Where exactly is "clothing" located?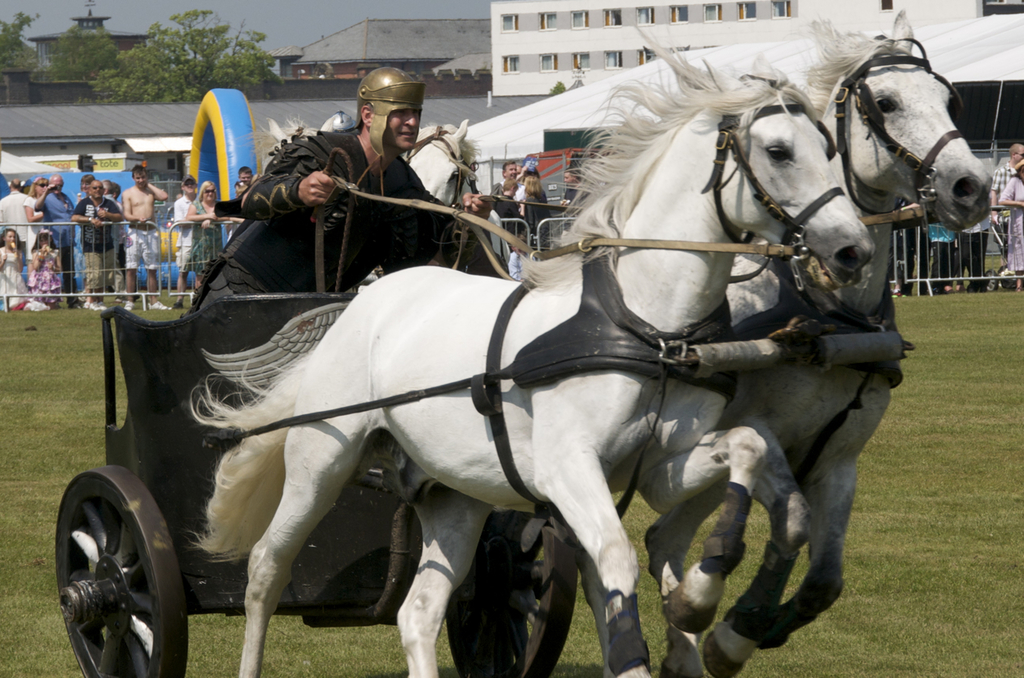
Its bounding box is left=997, top=174, right=1023, bottom=276.
